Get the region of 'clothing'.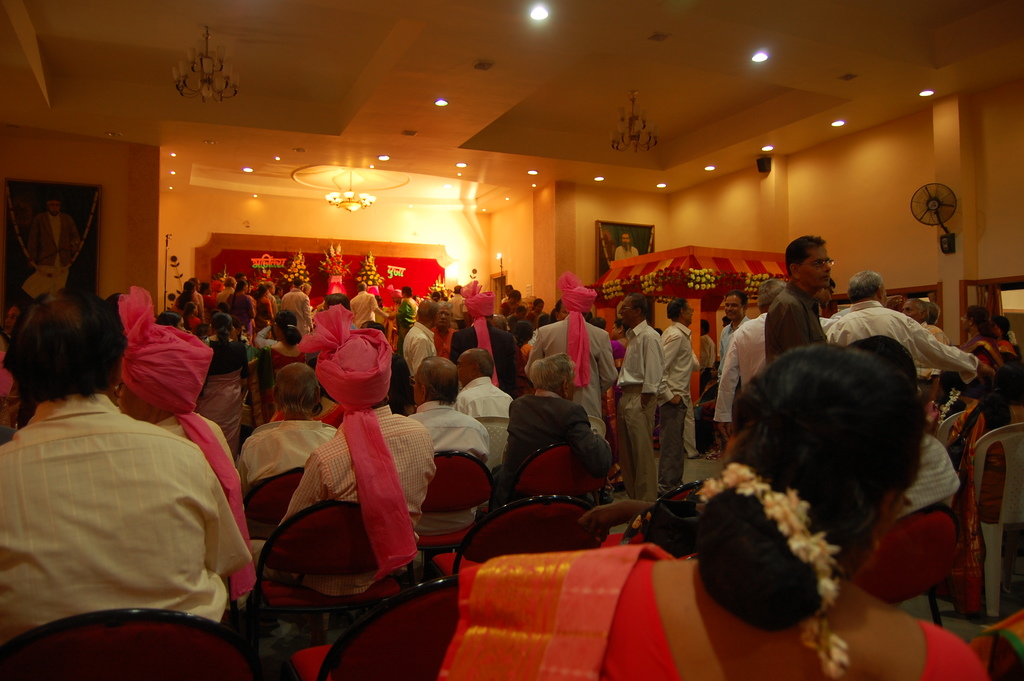
{"left": 351, "top": 290, "right": 380, "bottom": 331}.
